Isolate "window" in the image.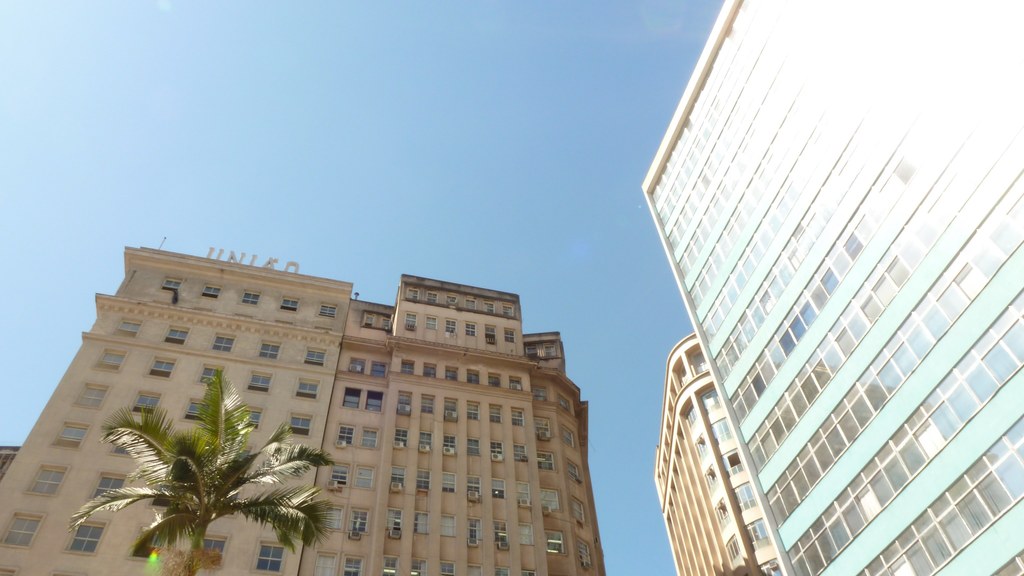
Isolated region: pyautogui.locateOnScreen(113, 317, 142, 340).
